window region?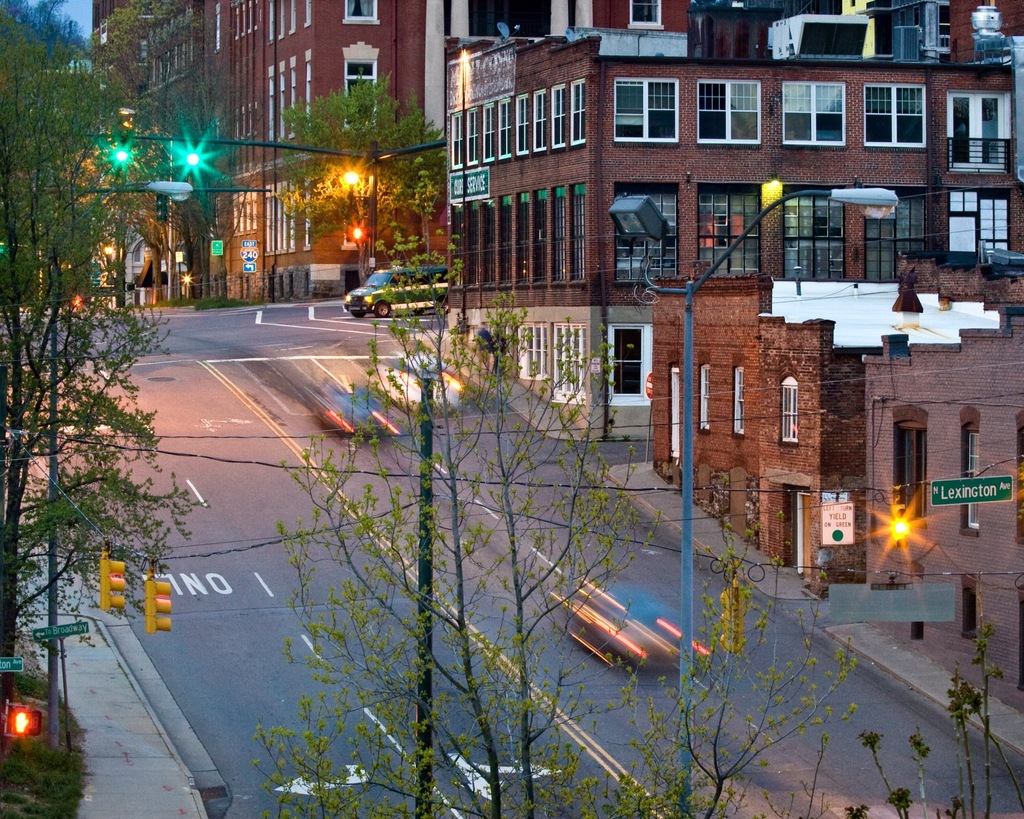
pyautogui.locateOnScreen(275, 182, 282, 257)
